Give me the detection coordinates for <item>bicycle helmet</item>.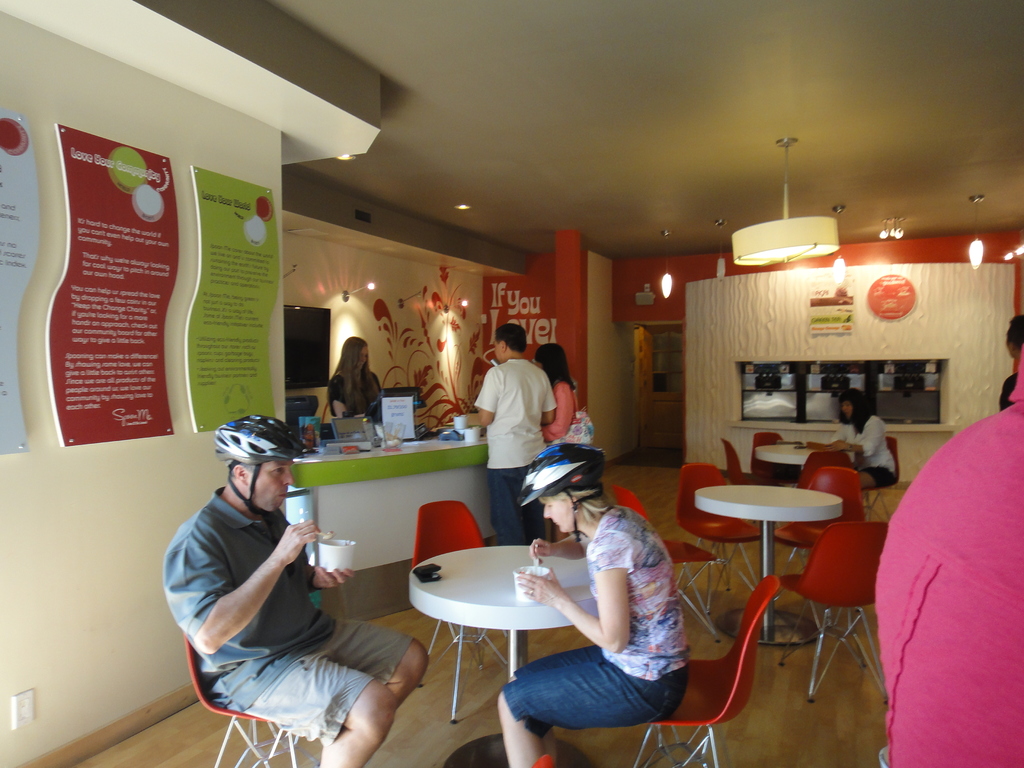
pyautogui.locateOnScreen(522, 438, 613, 549).
